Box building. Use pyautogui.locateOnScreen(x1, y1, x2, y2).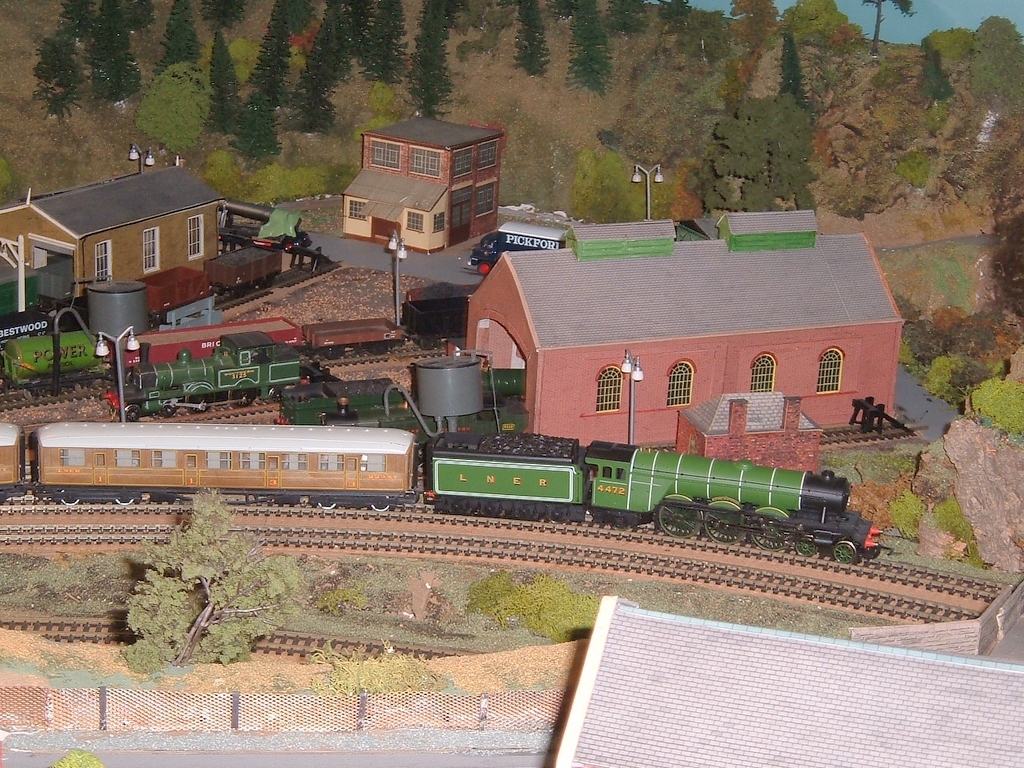
pyautogui.locateOnScreen(339, 119, 498, 253).
